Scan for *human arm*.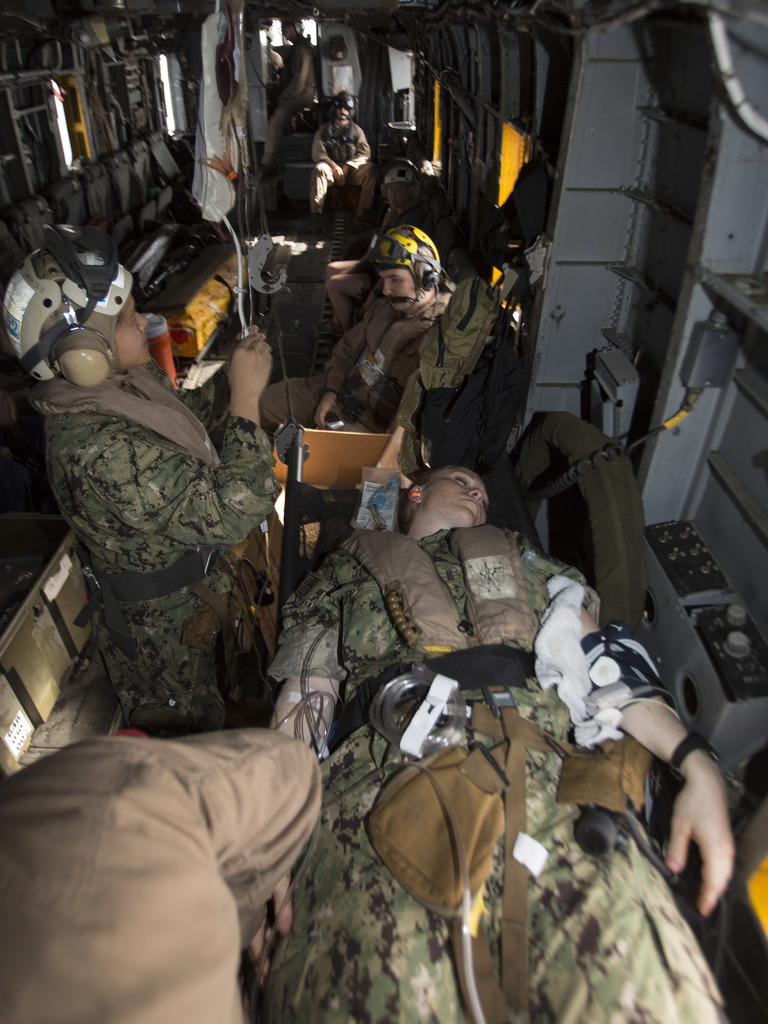
Scan result: 276:314:377:467.
